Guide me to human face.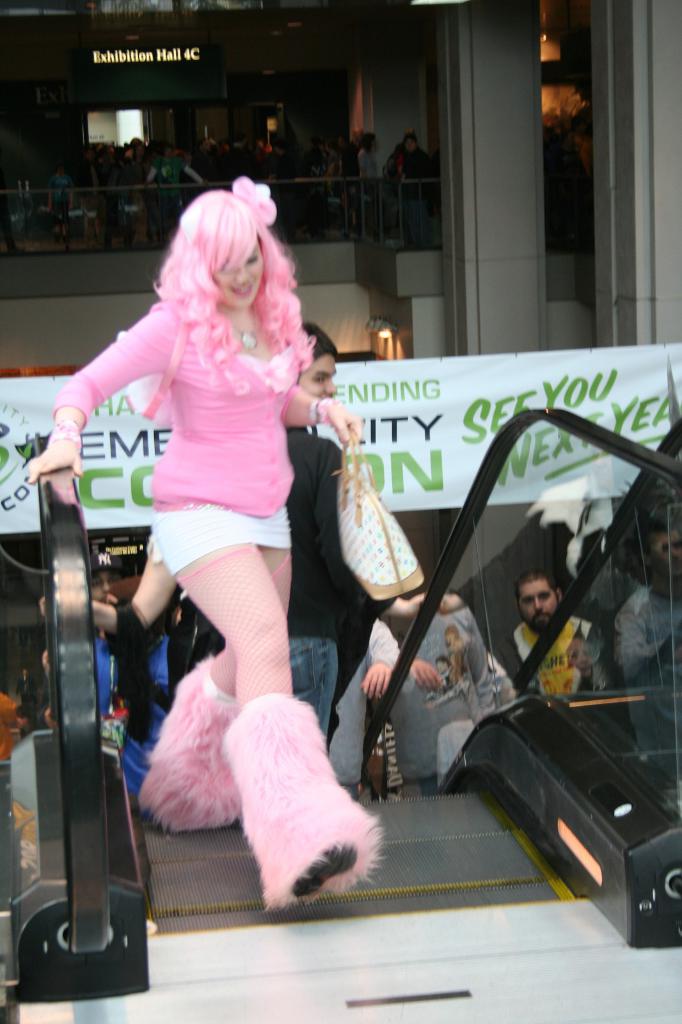
Guidance: 520:577:560:633.
